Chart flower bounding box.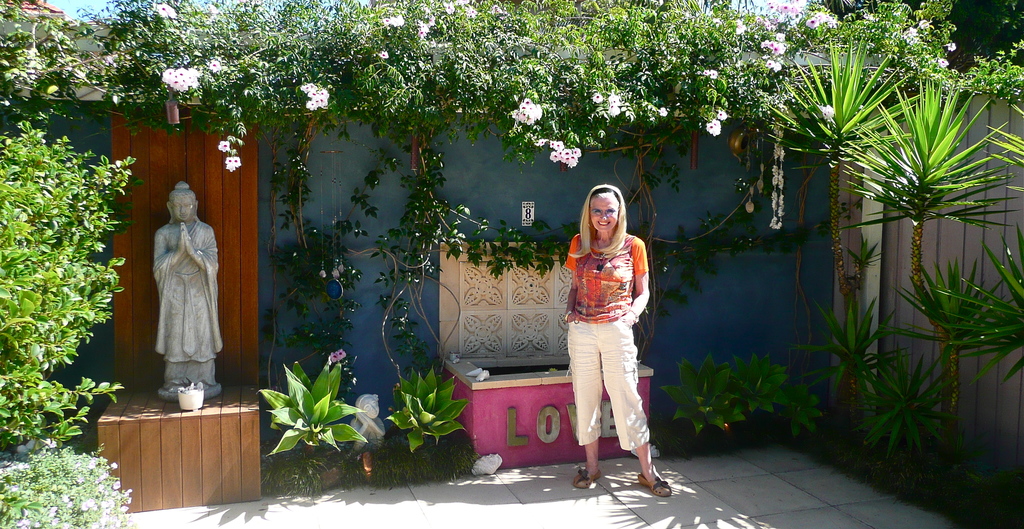
Charted: <region>445, 0, 452, 16</region>.
